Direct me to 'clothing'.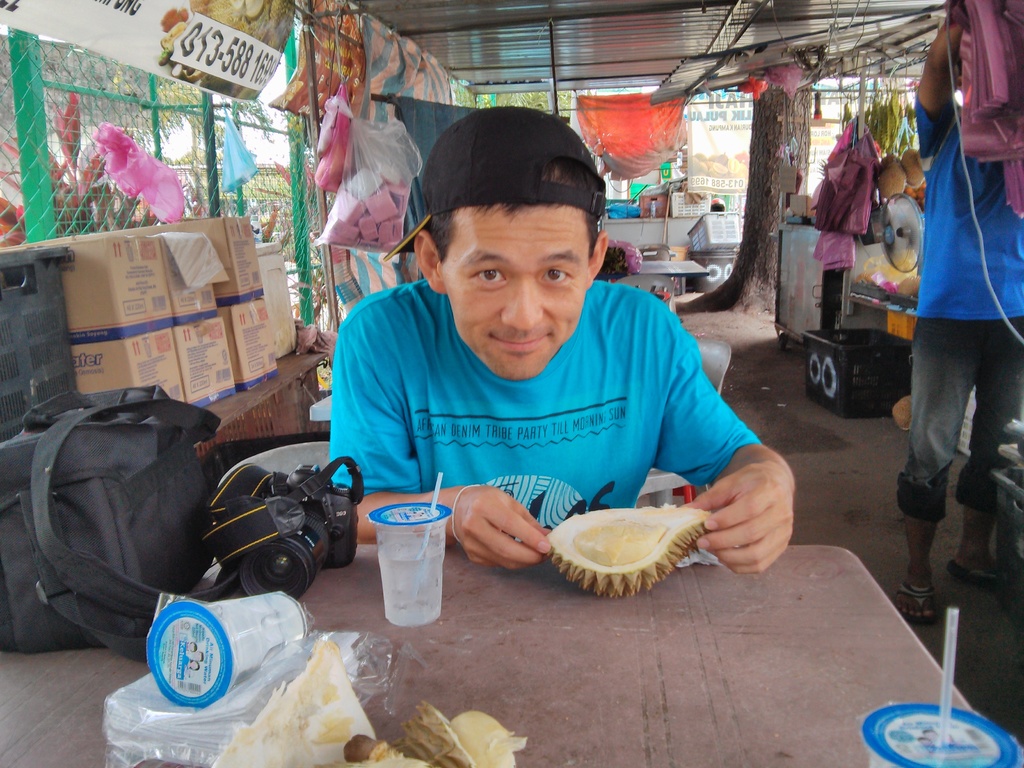
Direction: <box>330,281,767,547</box>.
